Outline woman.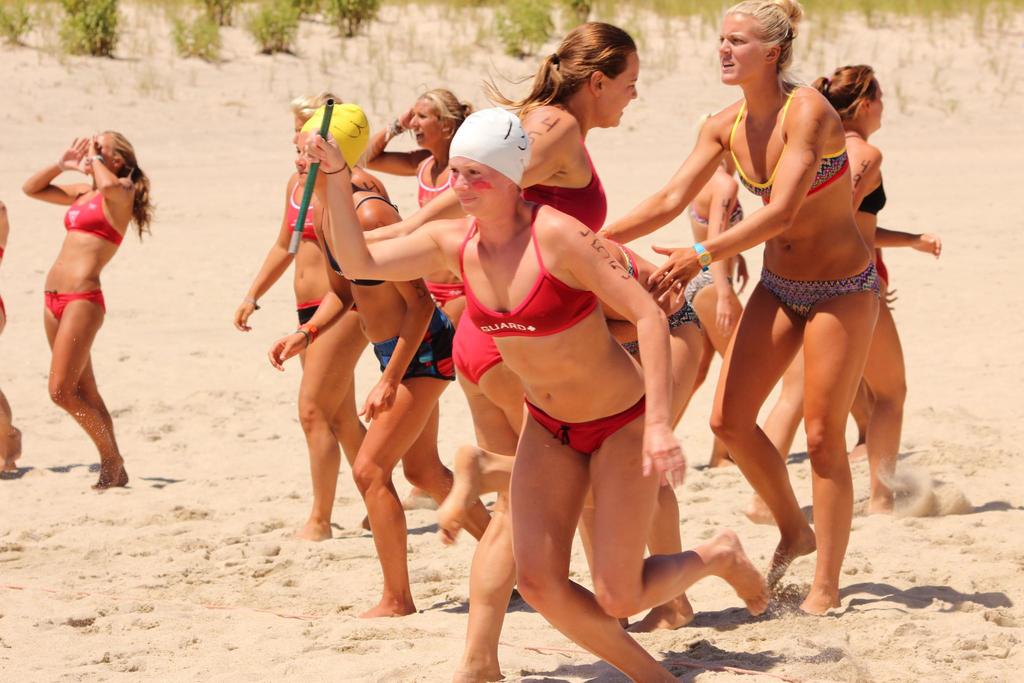
Outline: box(664, 114, 757, 486).
